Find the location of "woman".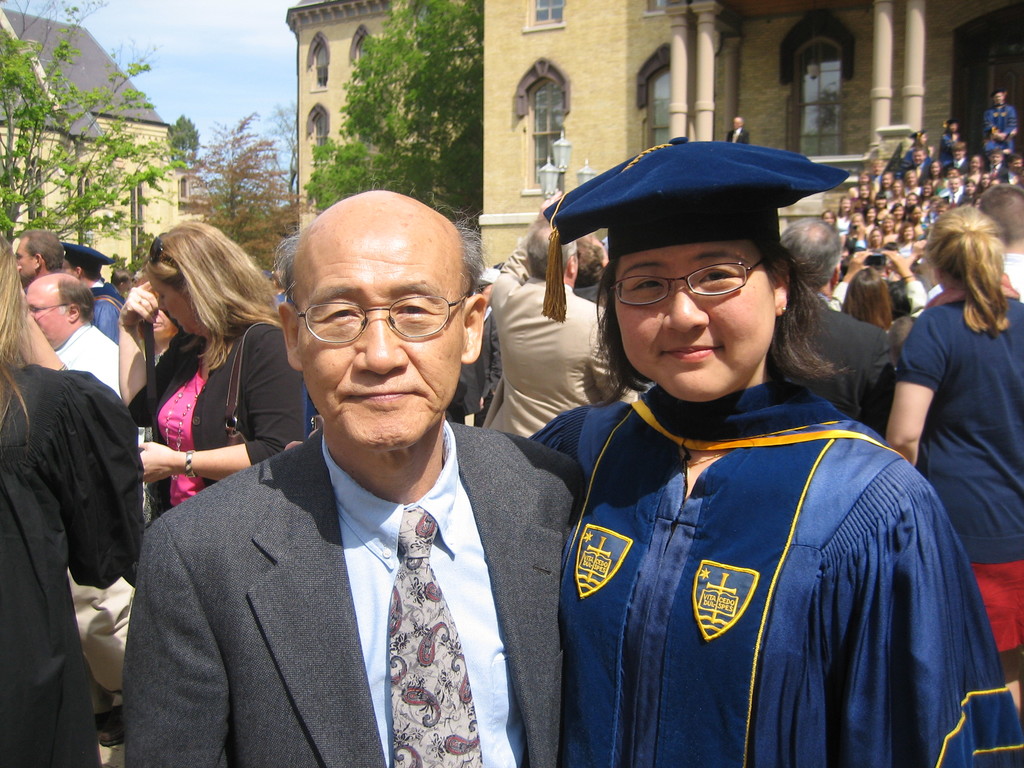
Location: 1/250/136/767.
